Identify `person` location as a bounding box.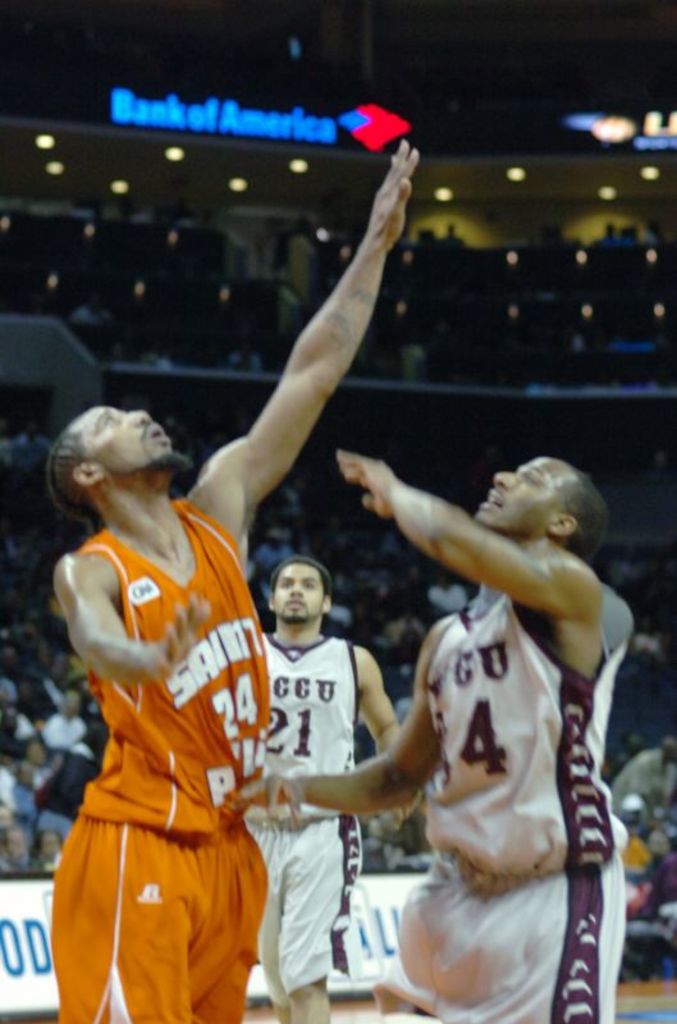
<region>227, 447, 635, 1023</region>.
